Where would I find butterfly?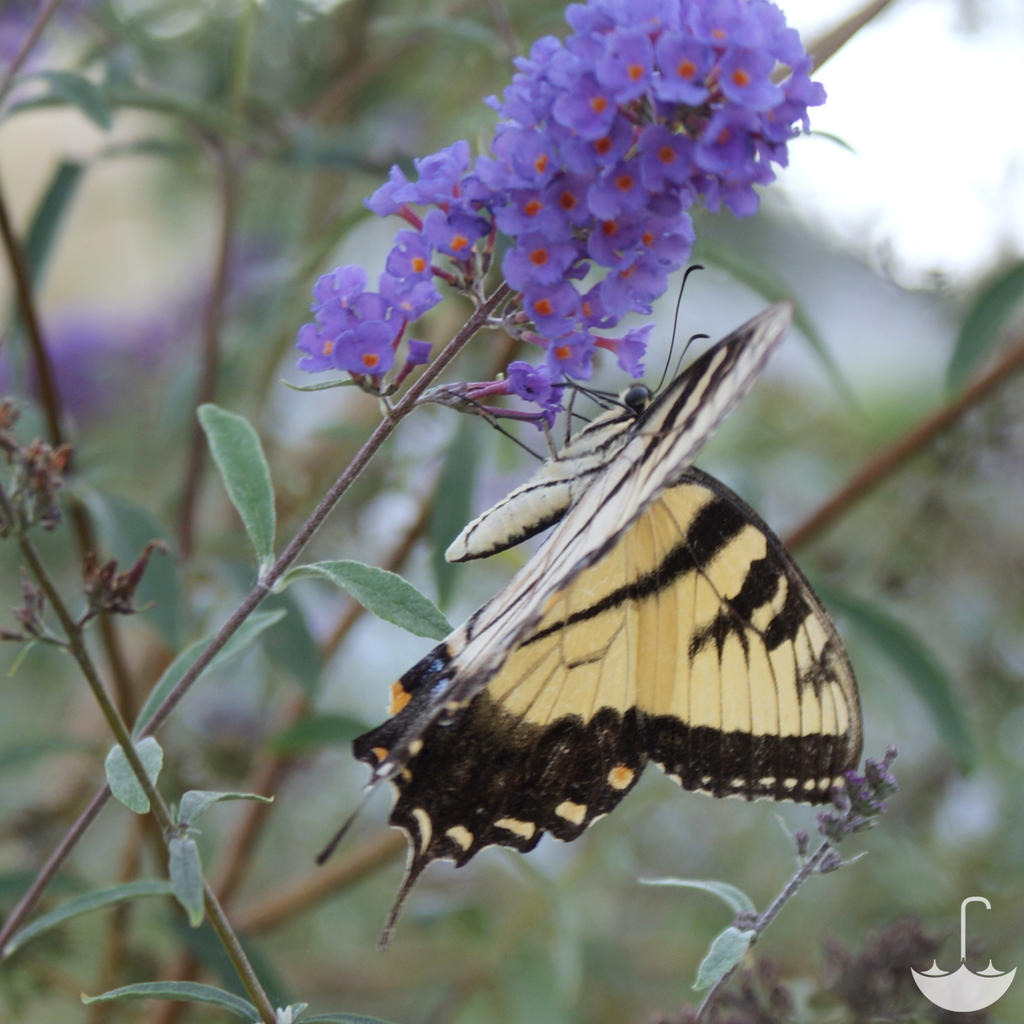
At region(330, 269, 873, 928).
